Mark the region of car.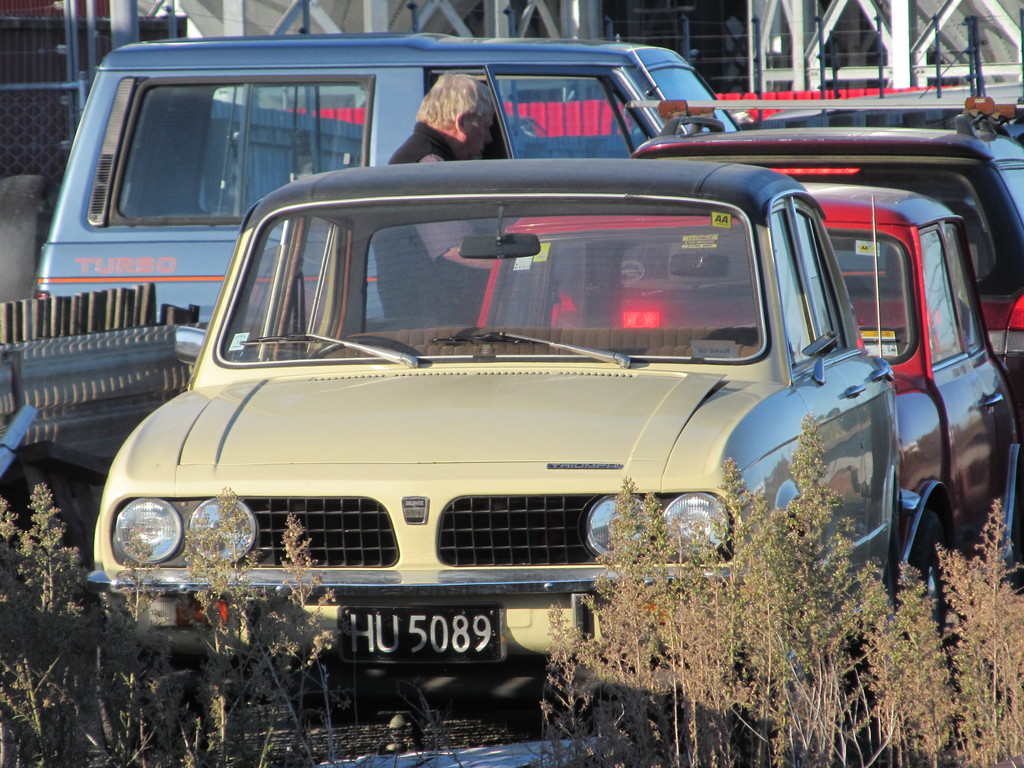
Region: x1=550, y1=111, x2=1023, y2=425.
